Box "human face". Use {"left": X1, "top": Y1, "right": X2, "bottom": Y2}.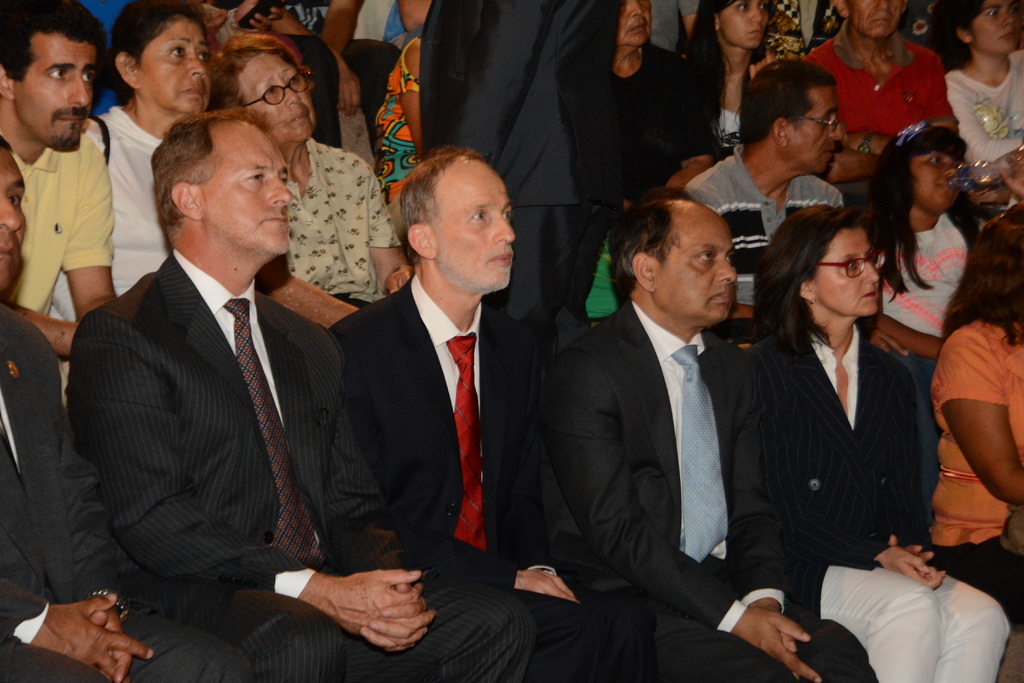
{"left": 195, "top": 125, "right": 294, "bottom": 257}.
